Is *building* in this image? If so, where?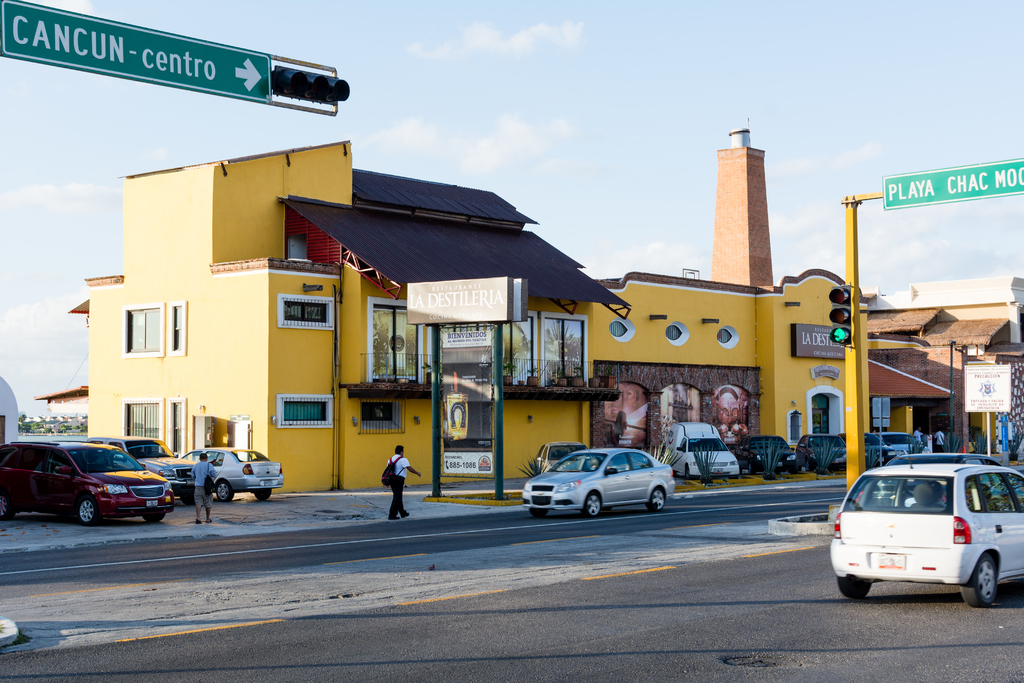
Yes, at (711,126,772,289).
